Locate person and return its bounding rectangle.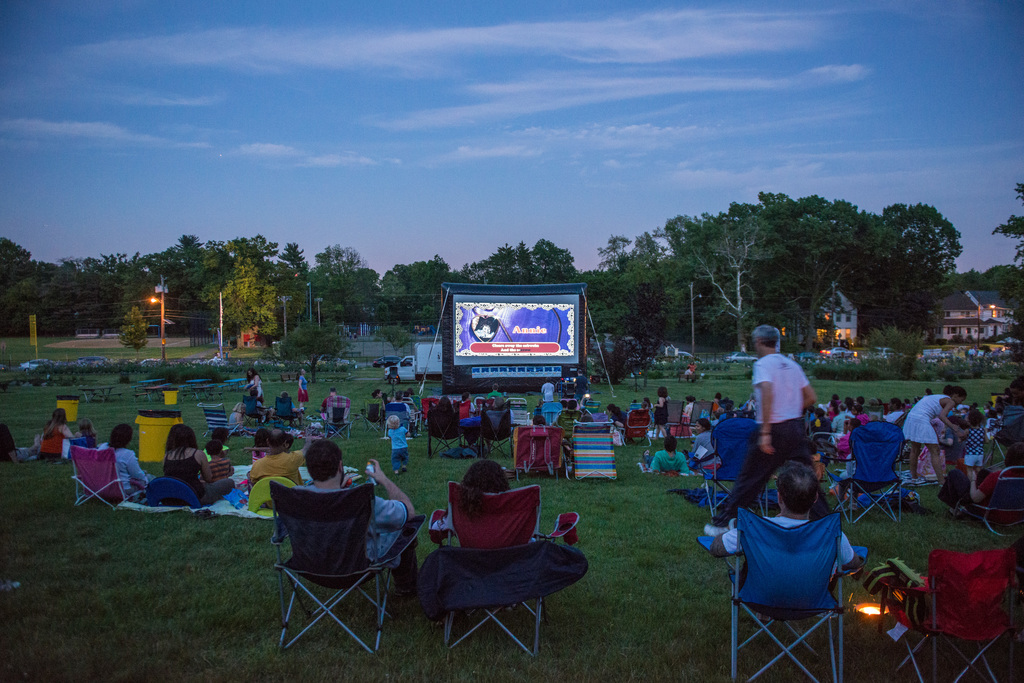
[457,451,513,485].
